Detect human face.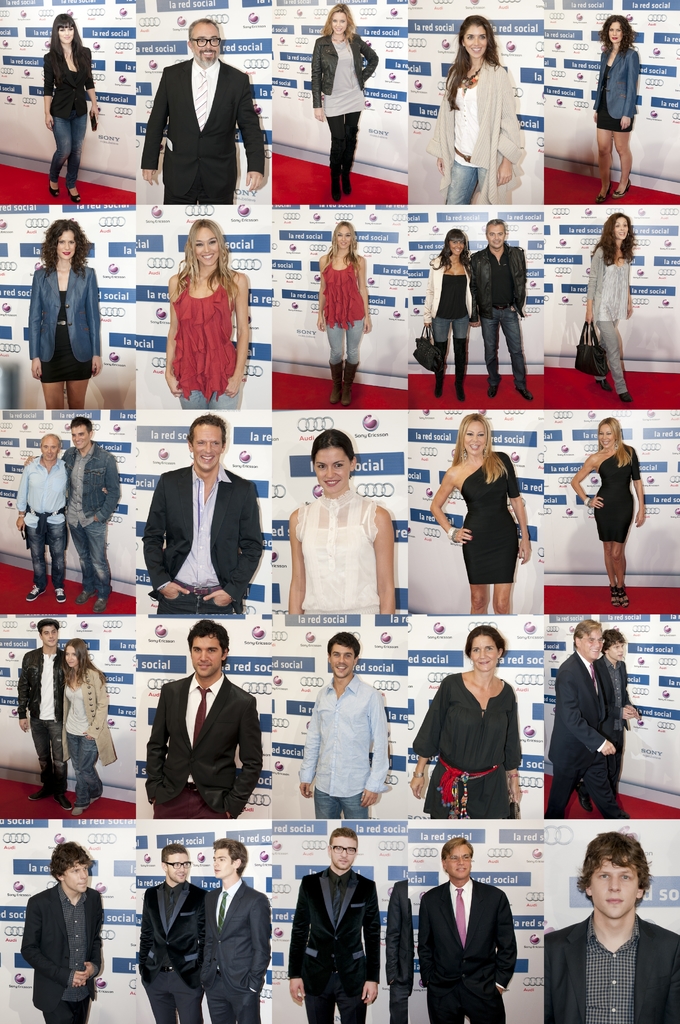
Detected at box(612, 214, 628, 239).
